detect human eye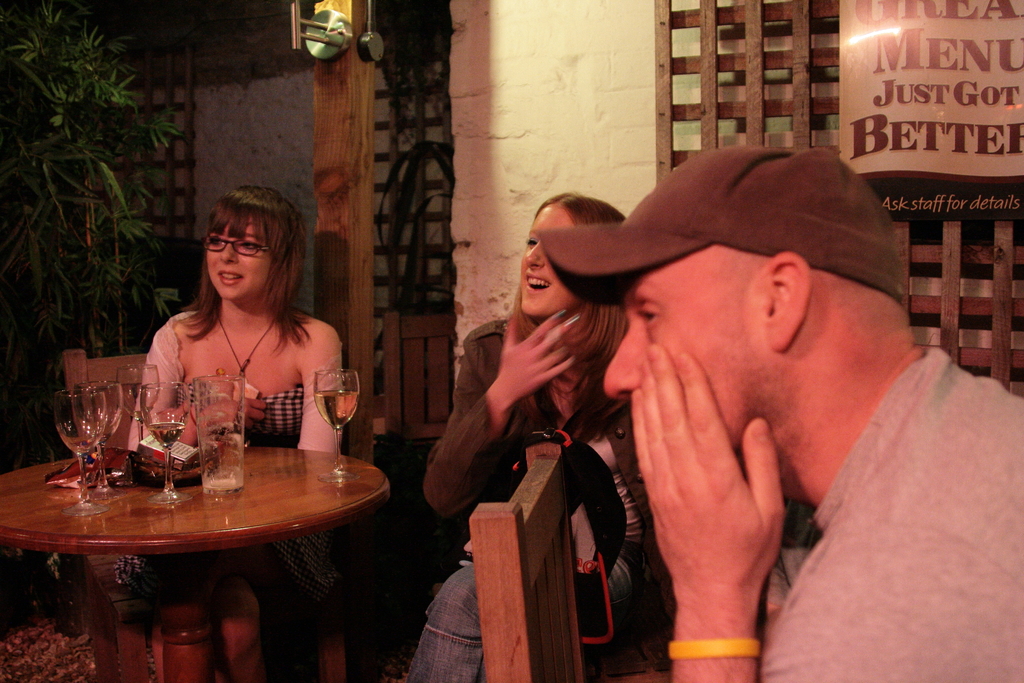
left=240, top=241, right=259, bottom=250
